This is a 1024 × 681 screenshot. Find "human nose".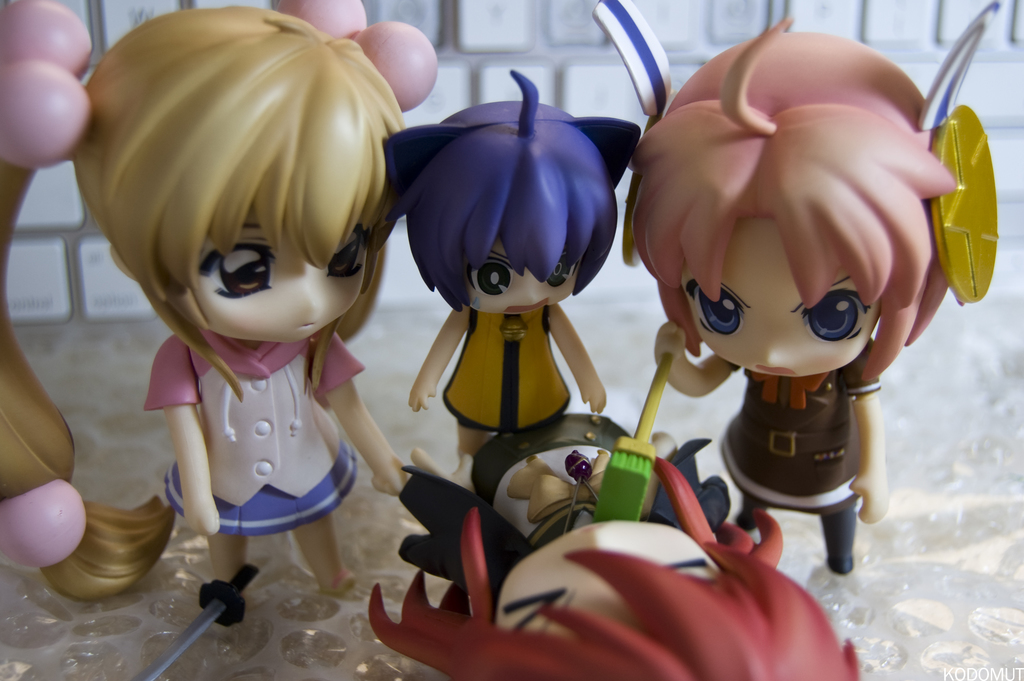
Bounding box: crop(576, 524, 615, 550).
